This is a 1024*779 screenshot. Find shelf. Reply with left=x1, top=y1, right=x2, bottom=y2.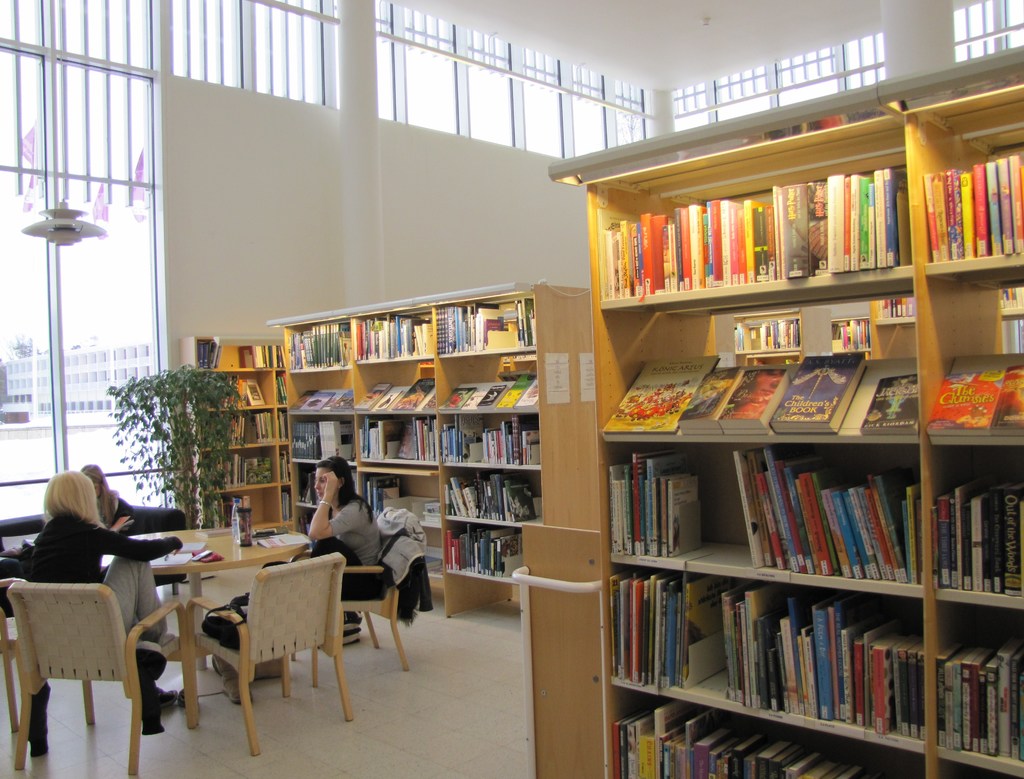
left=203, top=369, right=276, bottom=406.
